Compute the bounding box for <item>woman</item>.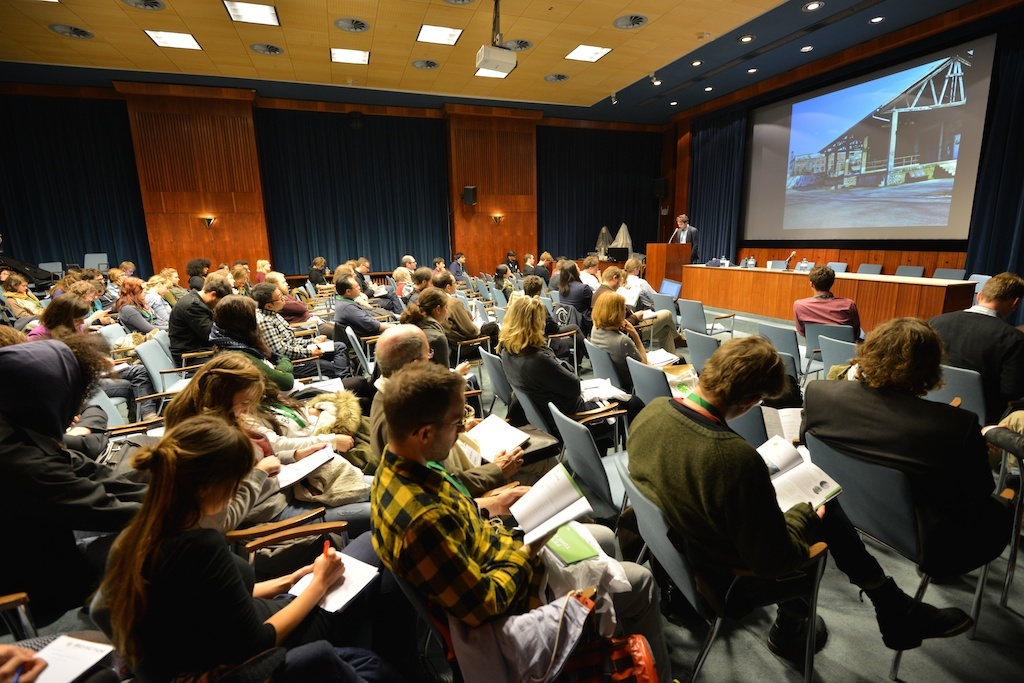
[left=591, top=291, right=683, bottom=387].
